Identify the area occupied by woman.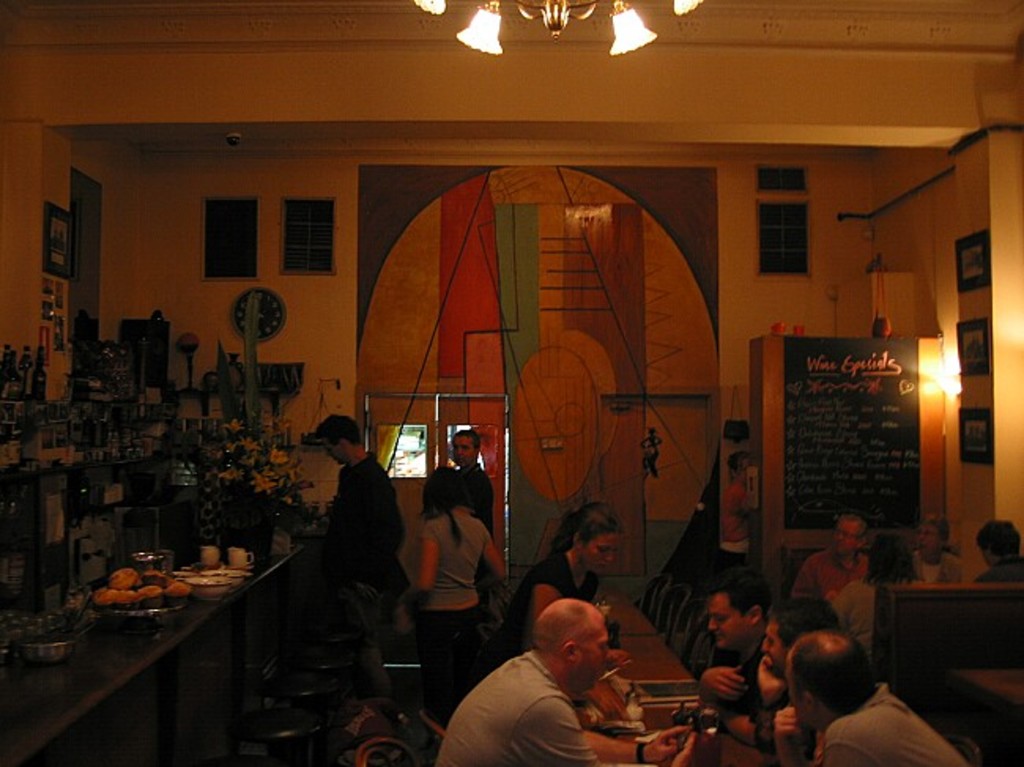
Area: <box>402,465,504,695</box>.
